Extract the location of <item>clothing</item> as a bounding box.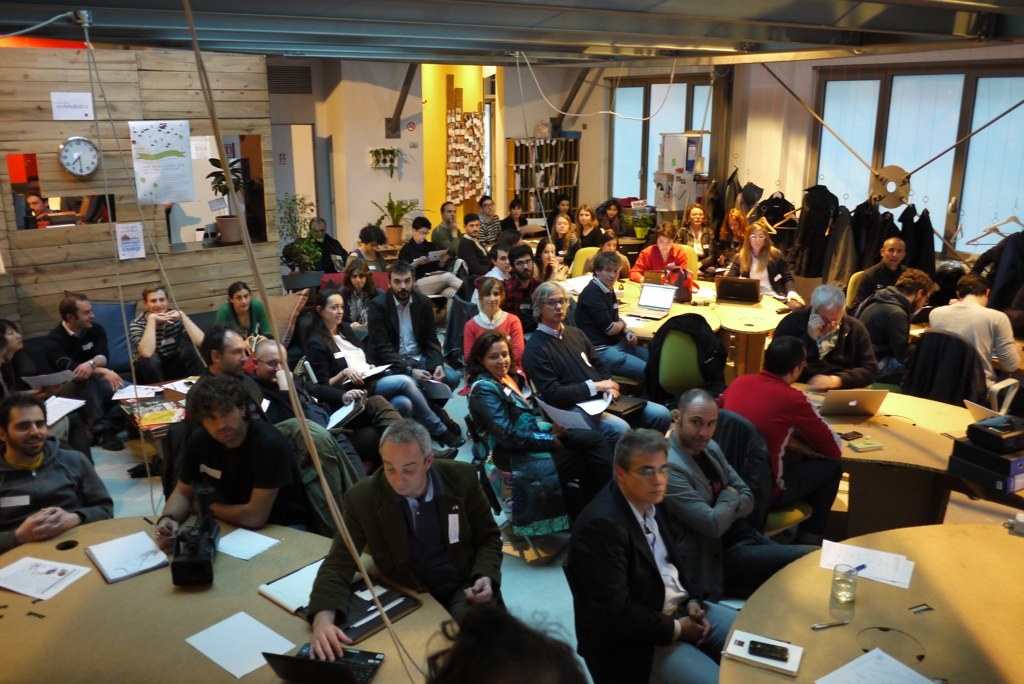
184, 417, 301, 530.
